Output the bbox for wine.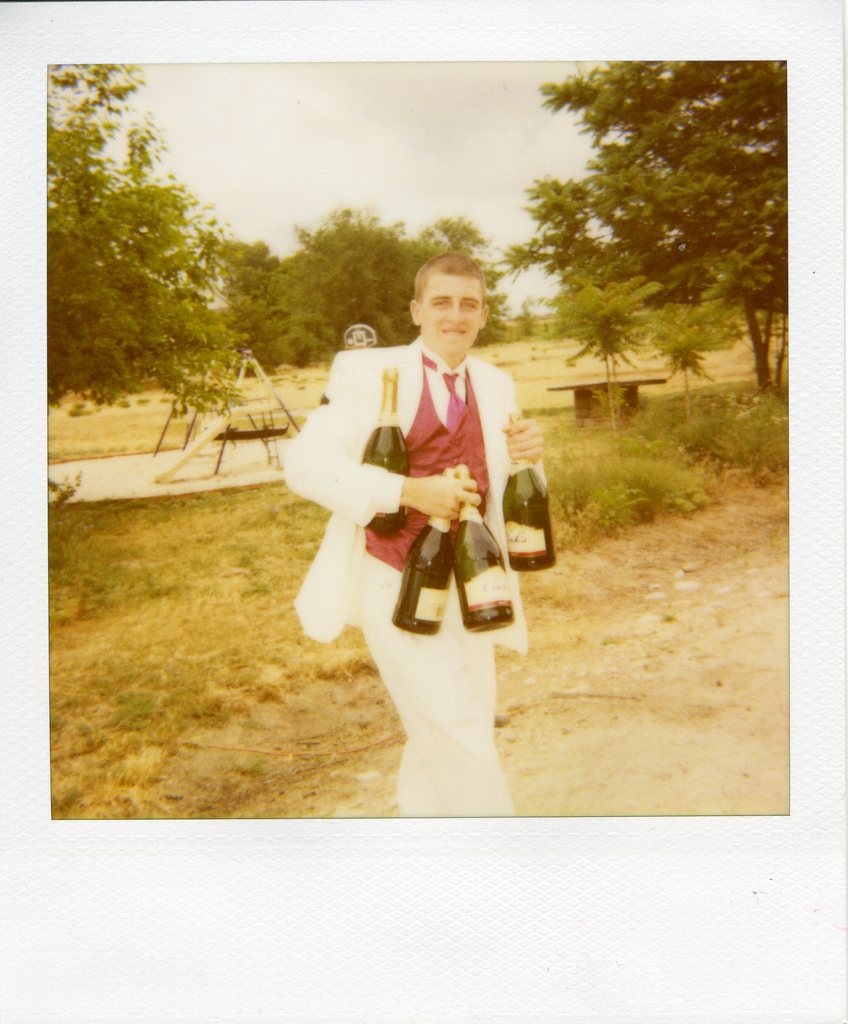
Rect(449, 463, 518, 633).
